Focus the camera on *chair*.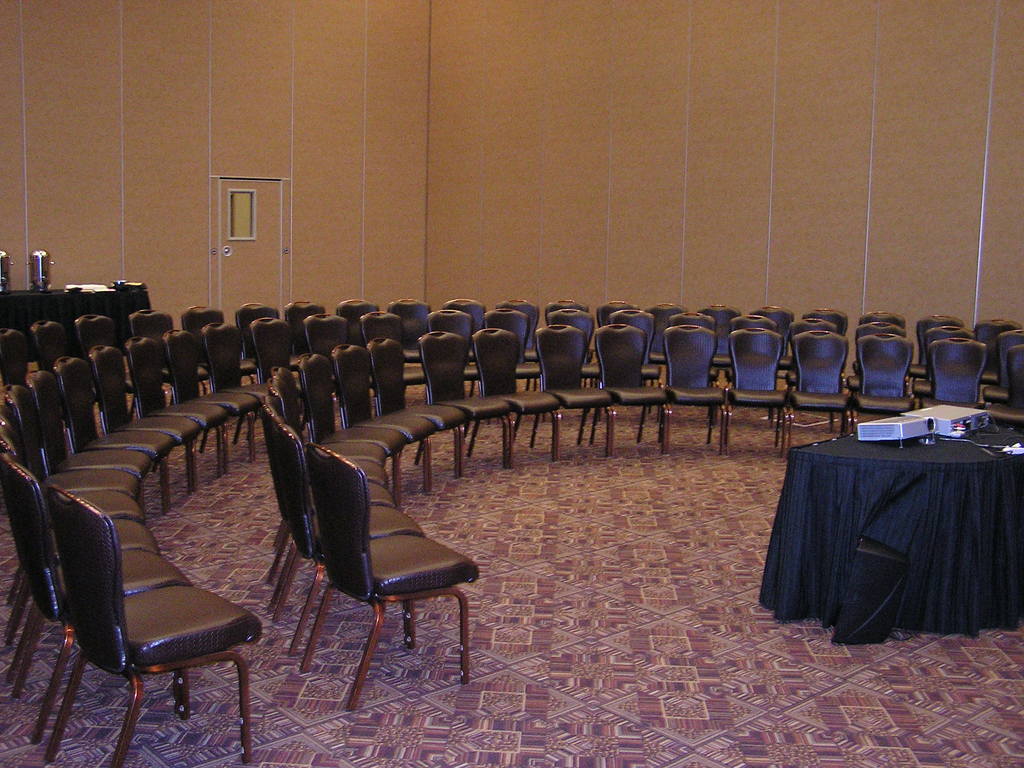
Focus region: bbox=[372, 336, 465, 479].
